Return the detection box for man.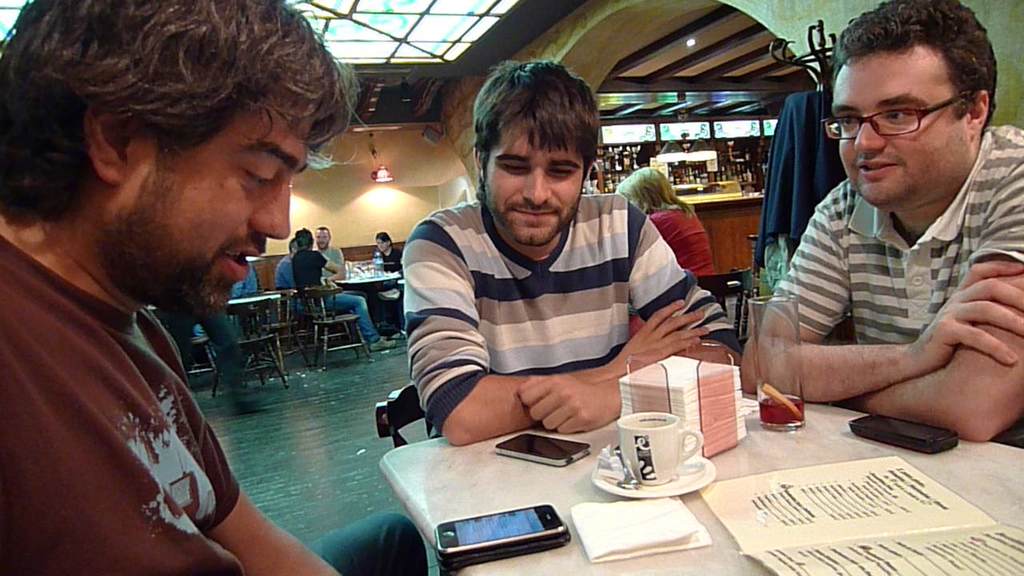
x1=402 y1=56 x2=746 y2=447.
